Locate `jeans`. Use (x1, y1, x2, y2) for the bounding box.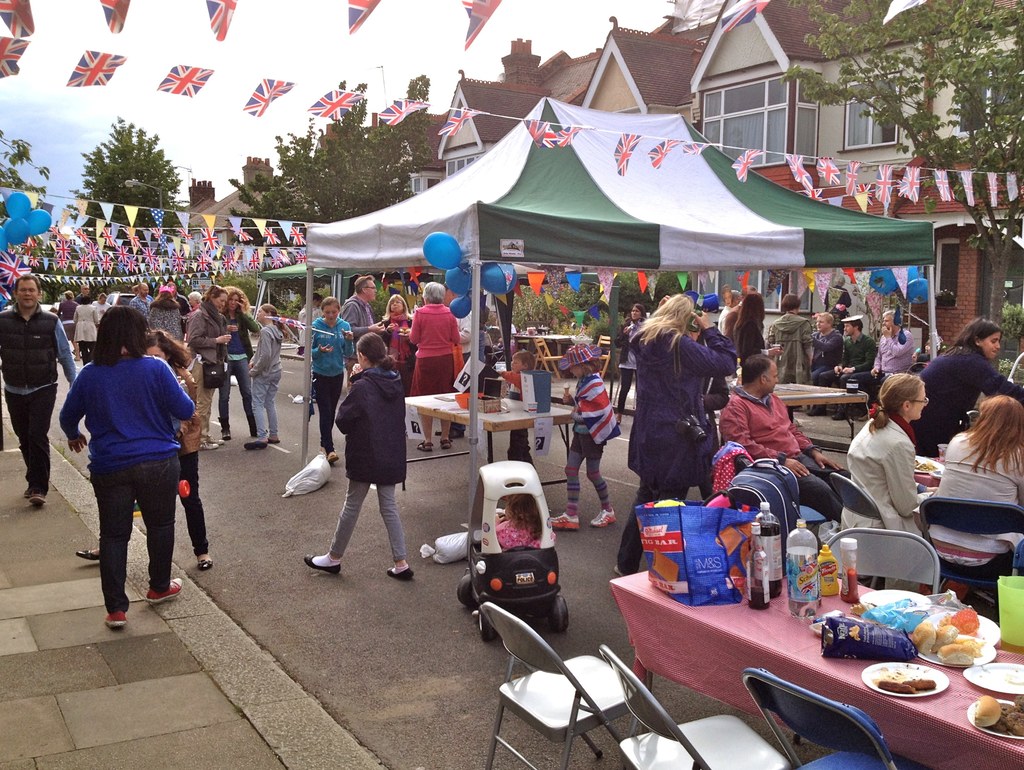
(78, 468, 186, 629).
